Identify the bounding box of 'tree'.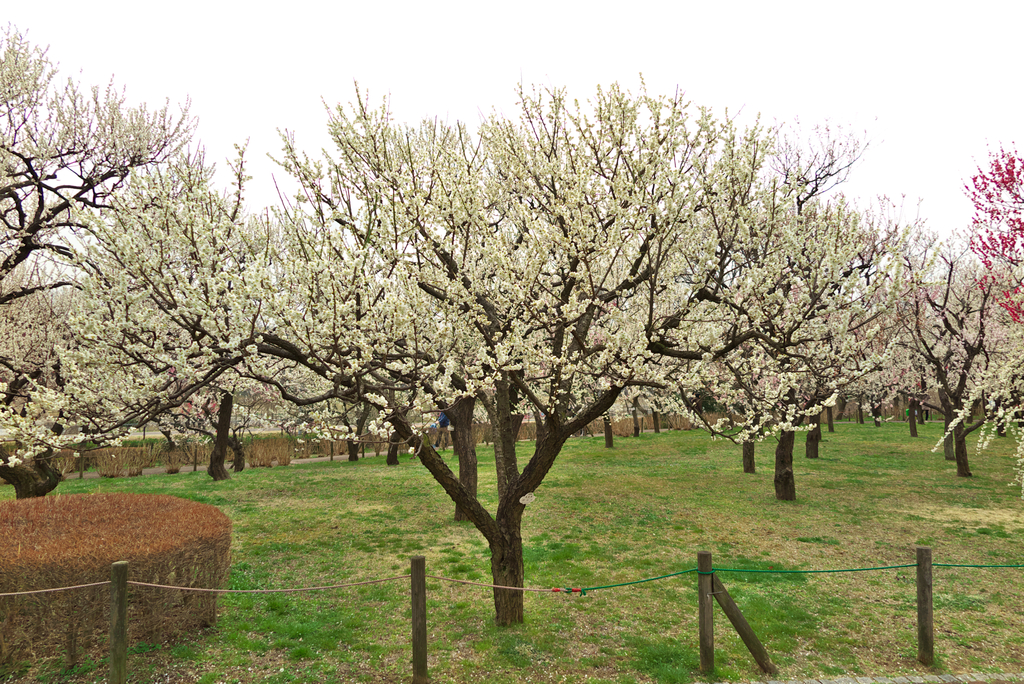
2,53,166,493.
